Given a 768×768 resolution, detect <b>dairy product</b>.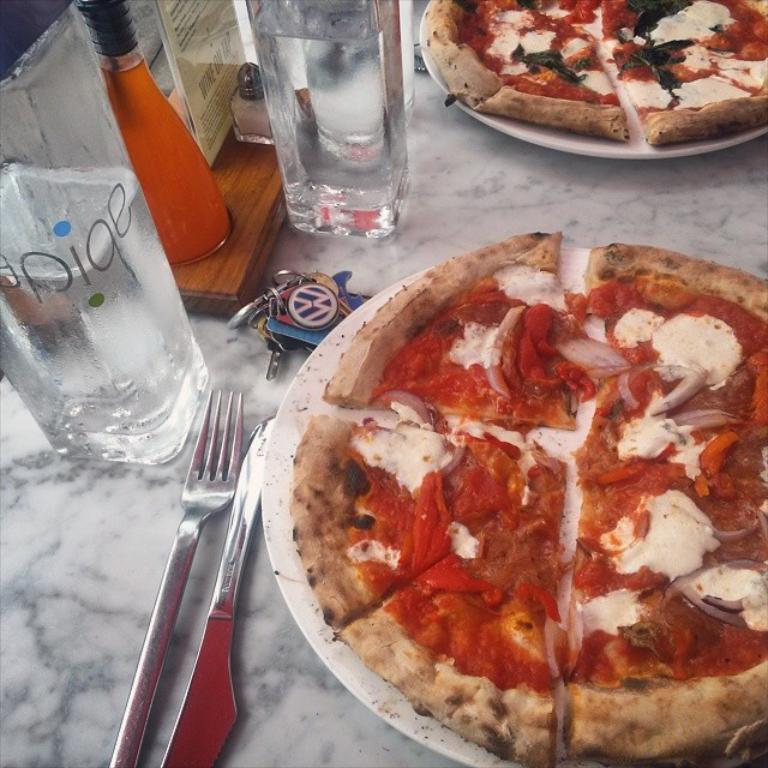
[598,484,720,580].
